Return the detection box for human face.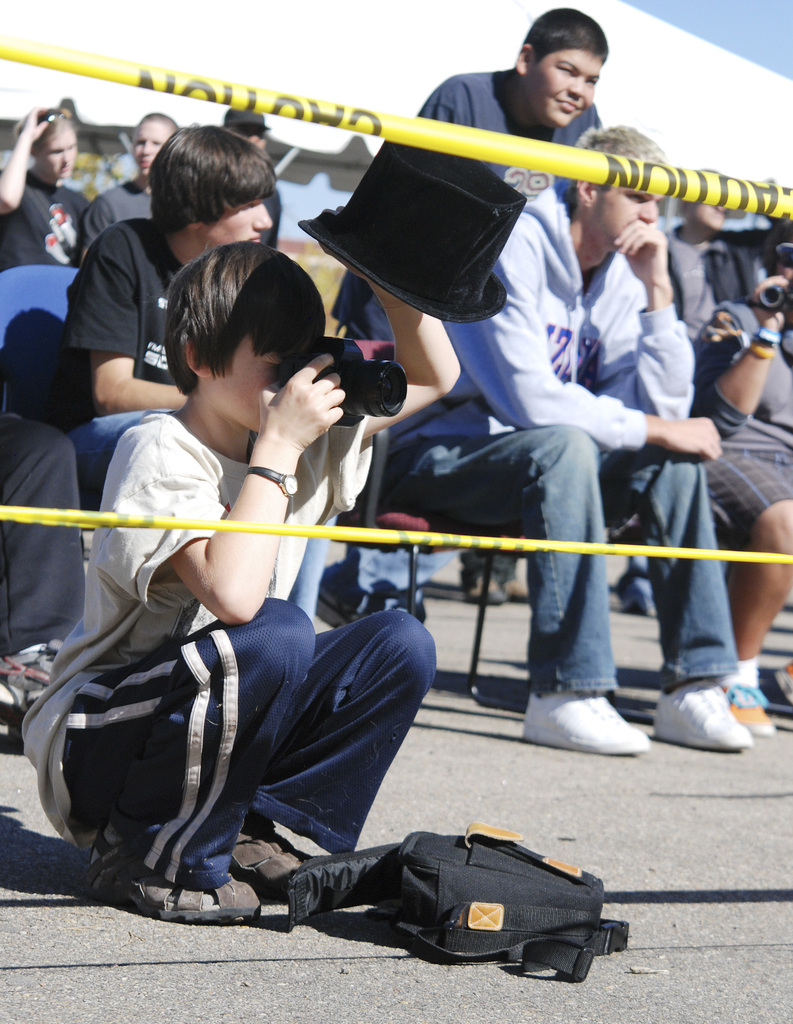
locate(35, 128, 82, 182).
